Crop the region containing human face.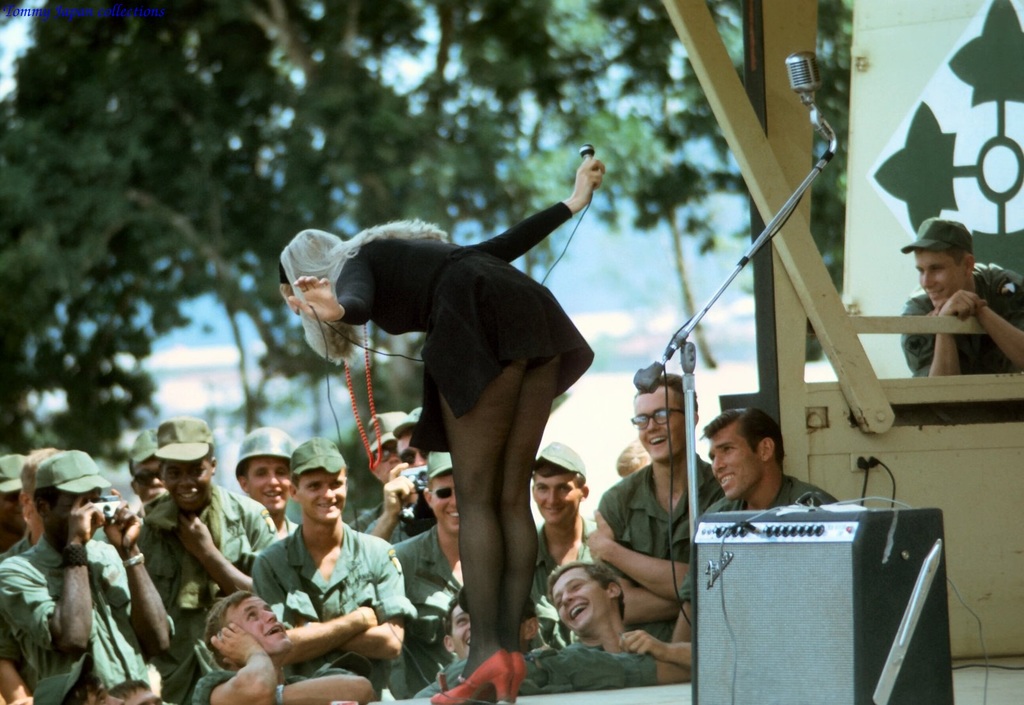
Crop region: [left=453, top=604, right=479, bottom=653].
